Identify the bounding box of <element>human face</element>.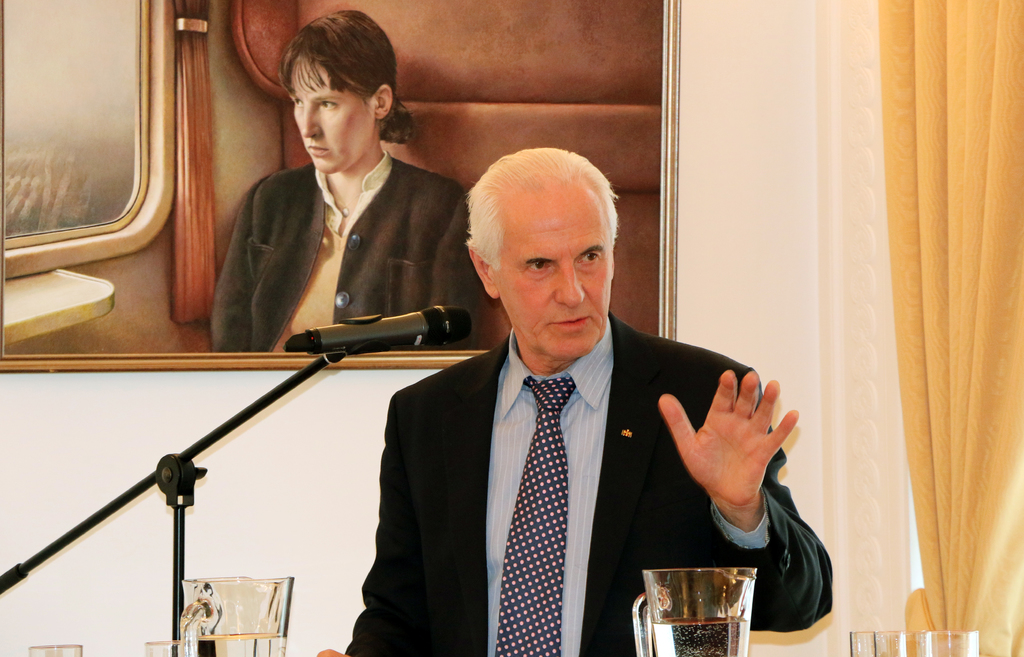
bbox=(496, 191, 614, 359).
